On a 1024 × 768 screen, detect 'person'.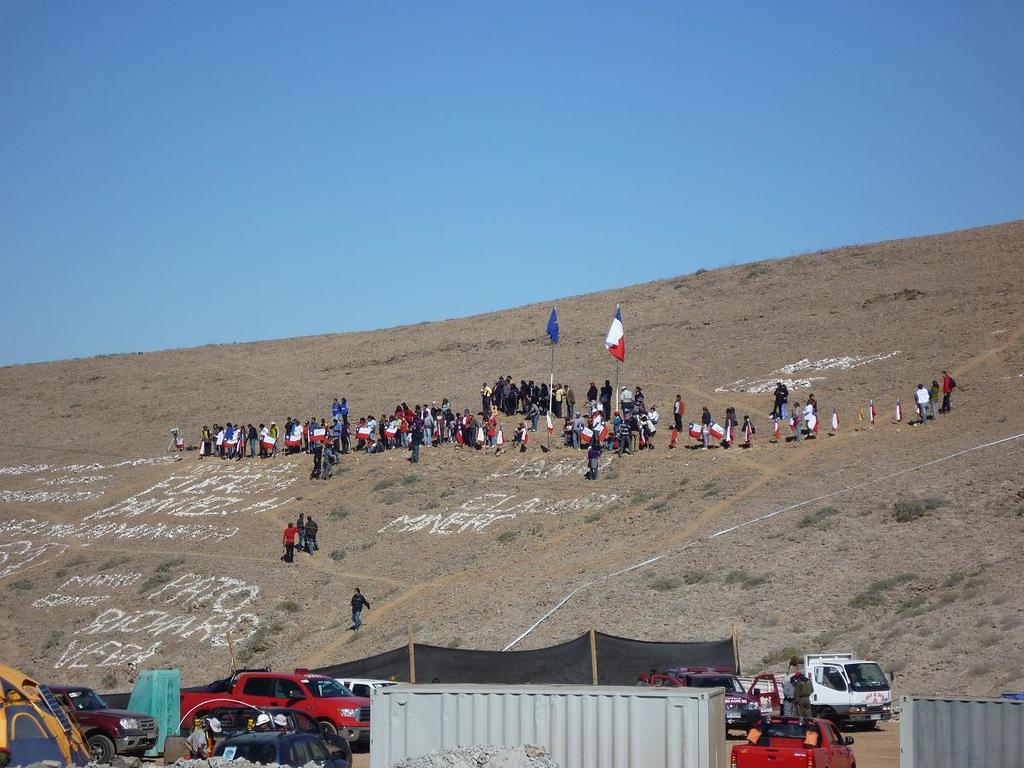
pyautogui.locateOnScreen(740, 416, 755, 449).
